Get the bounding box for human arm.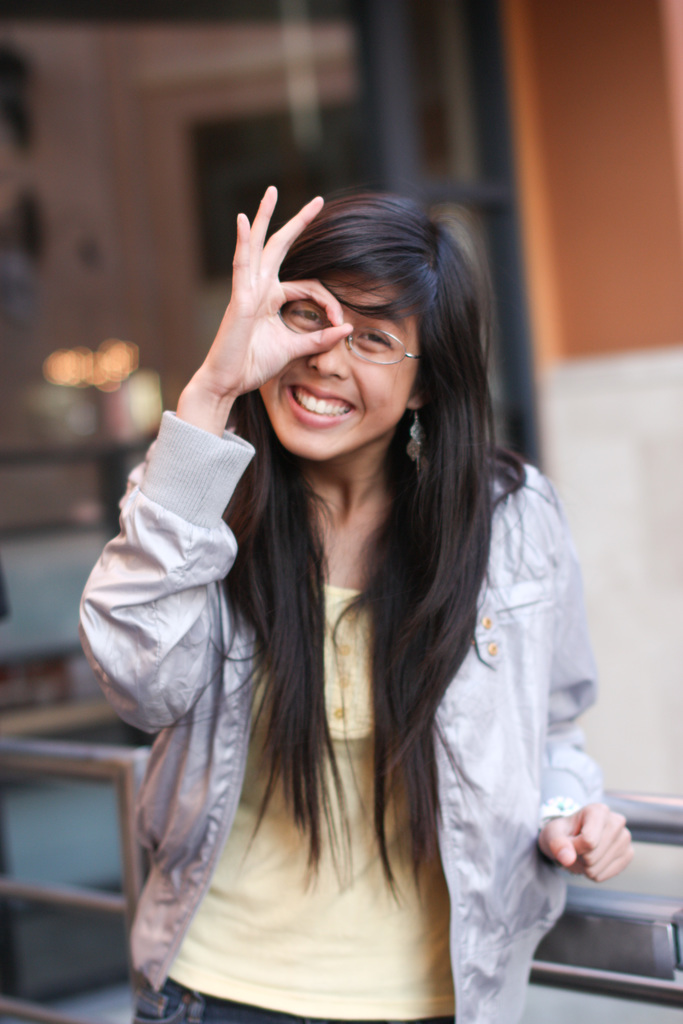
(76,182,352,732).
